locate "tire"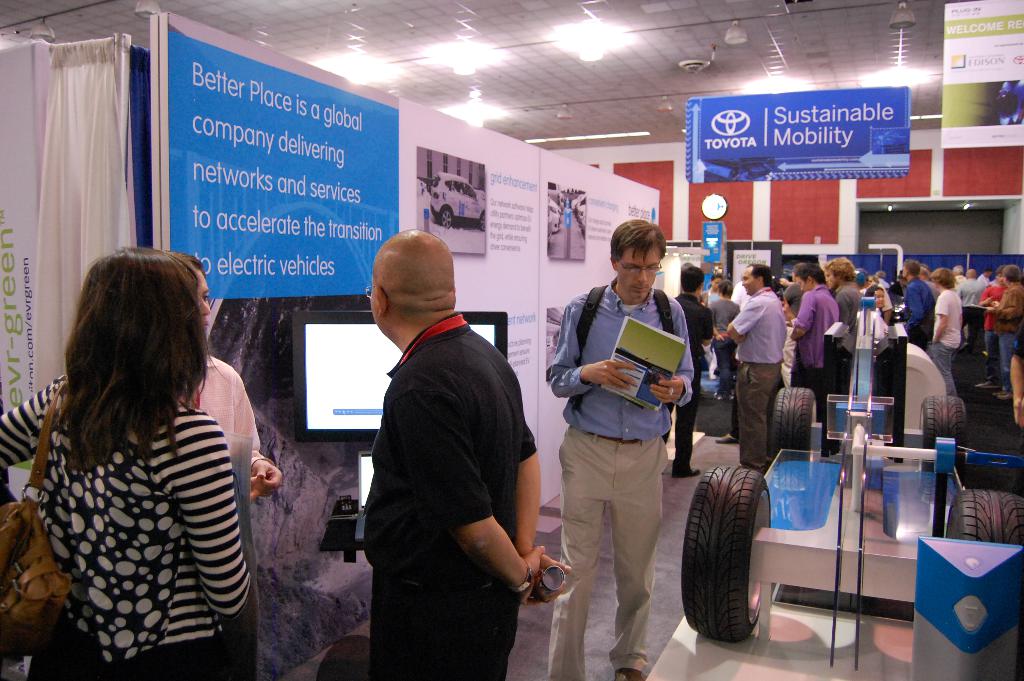
917:393:966:469
